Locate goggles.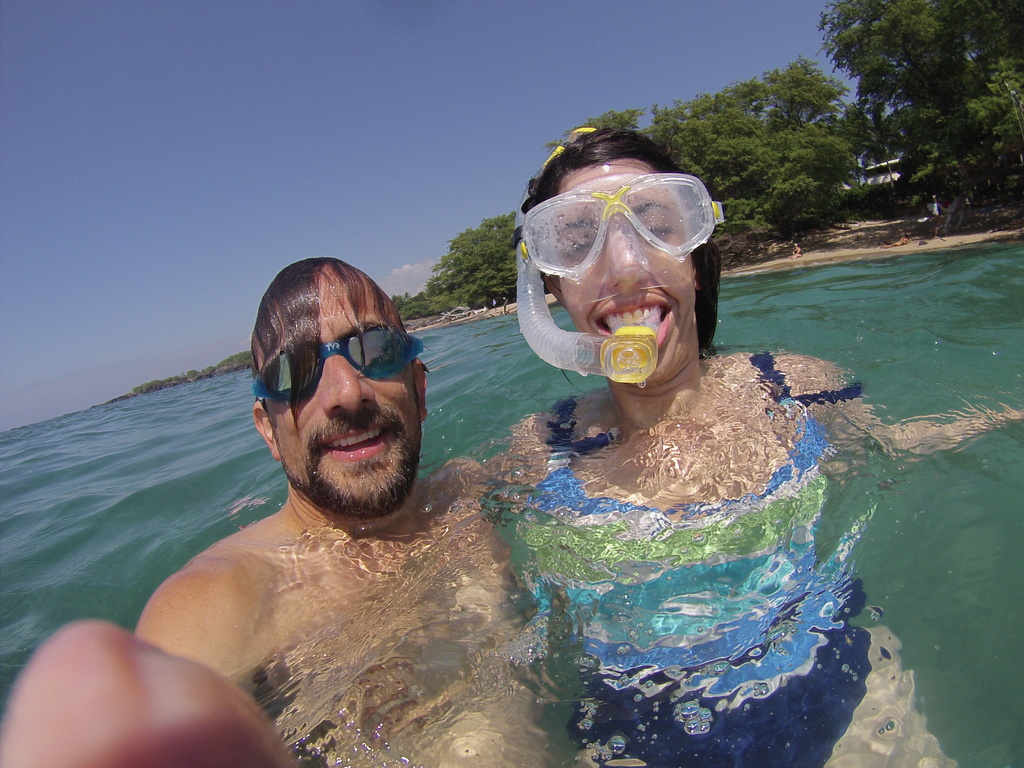
Bounding box: BBox(254, 327, 417, 405).
